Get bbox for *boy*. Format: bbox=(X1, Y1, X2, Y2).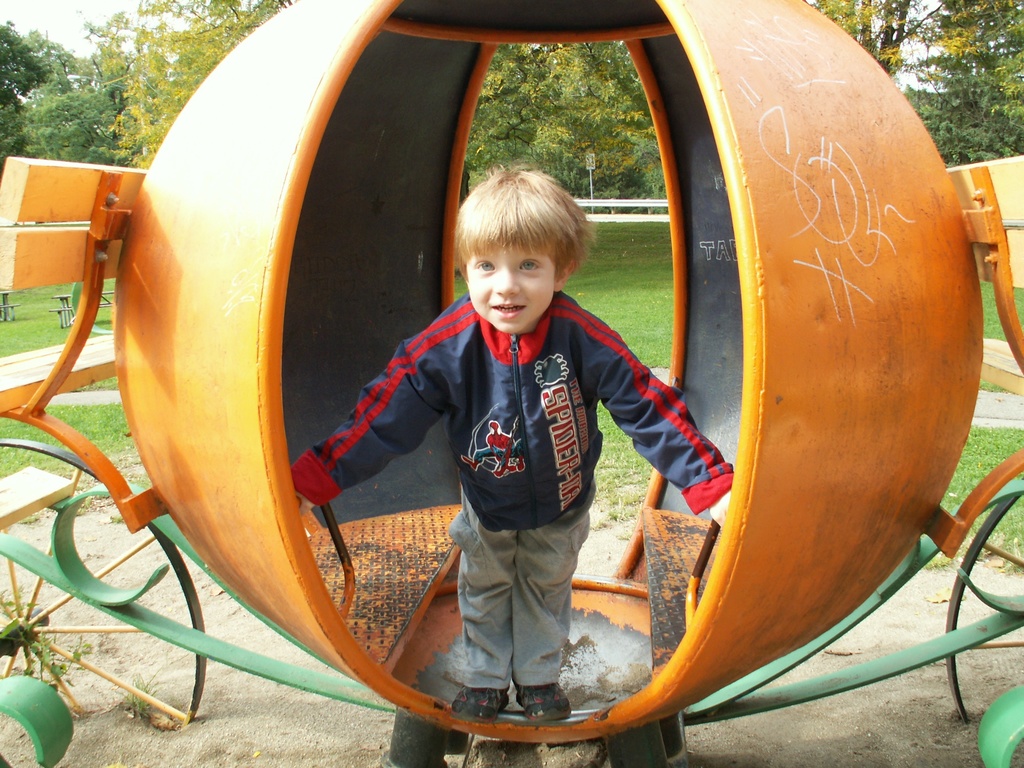
bbox=(293, 135, 723, 724).
